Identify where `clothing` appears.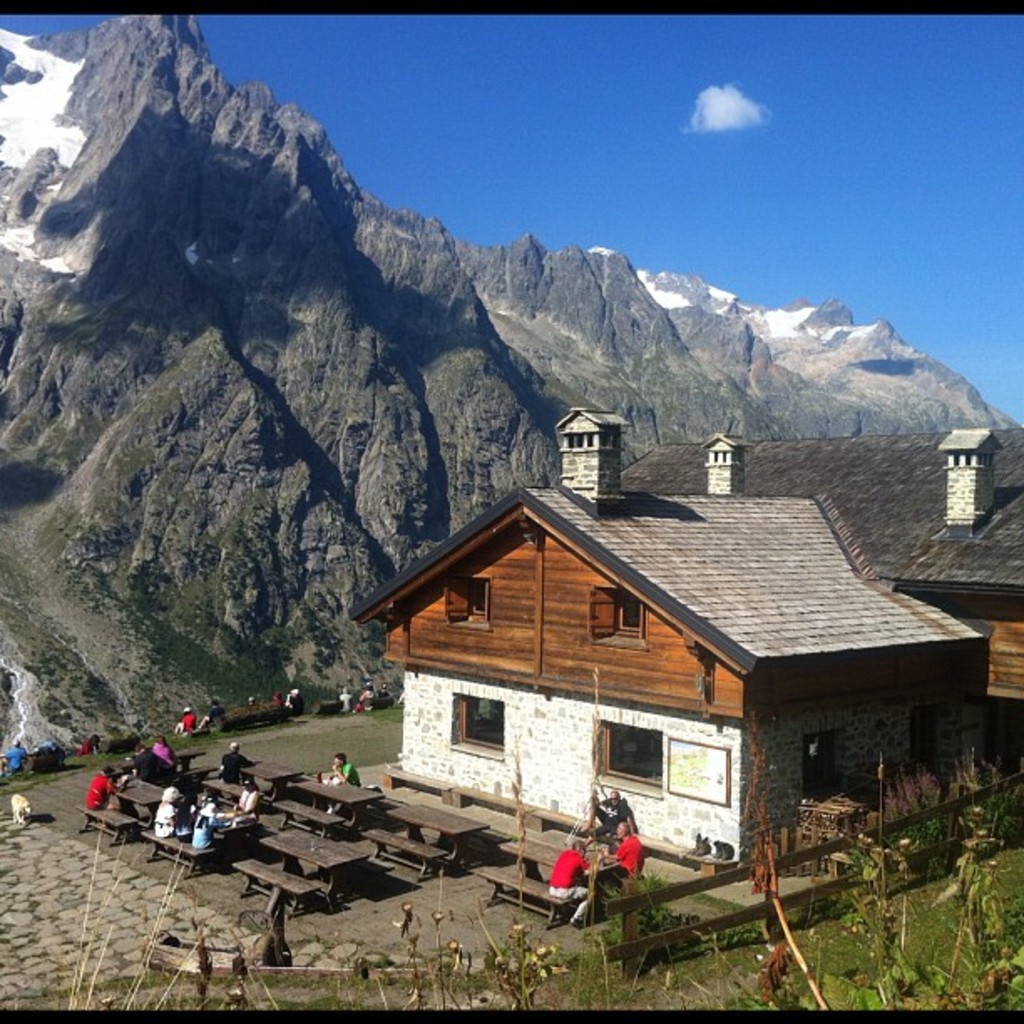
Appears at [336,689,355,713].
